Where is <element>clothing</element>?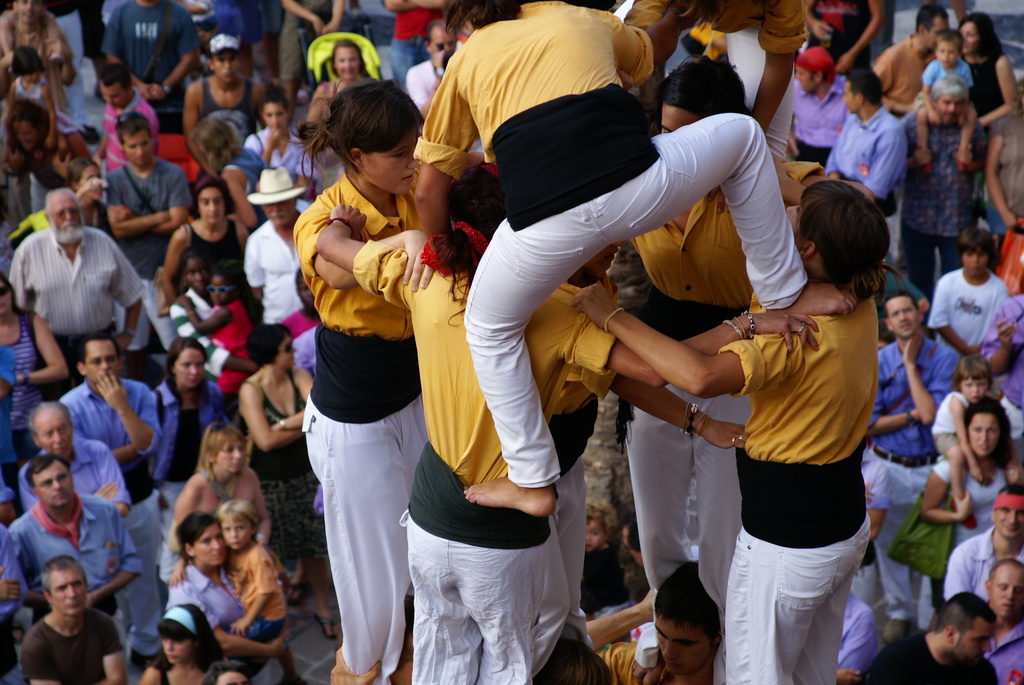
940, 526, 1023, 597.
